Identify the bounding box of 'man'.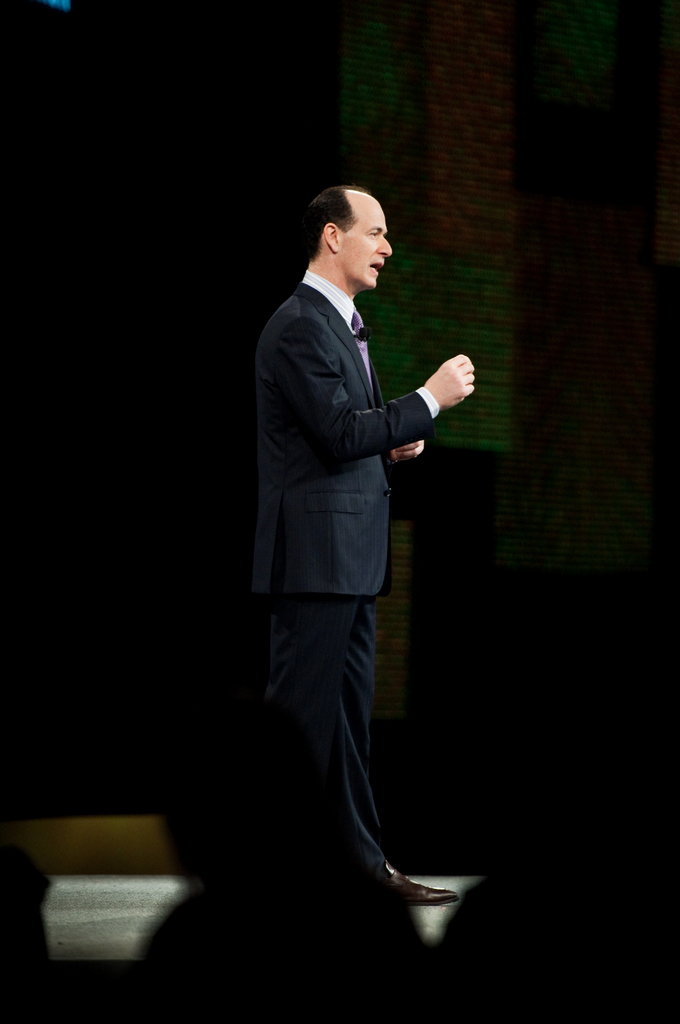
255 179 486 920.
